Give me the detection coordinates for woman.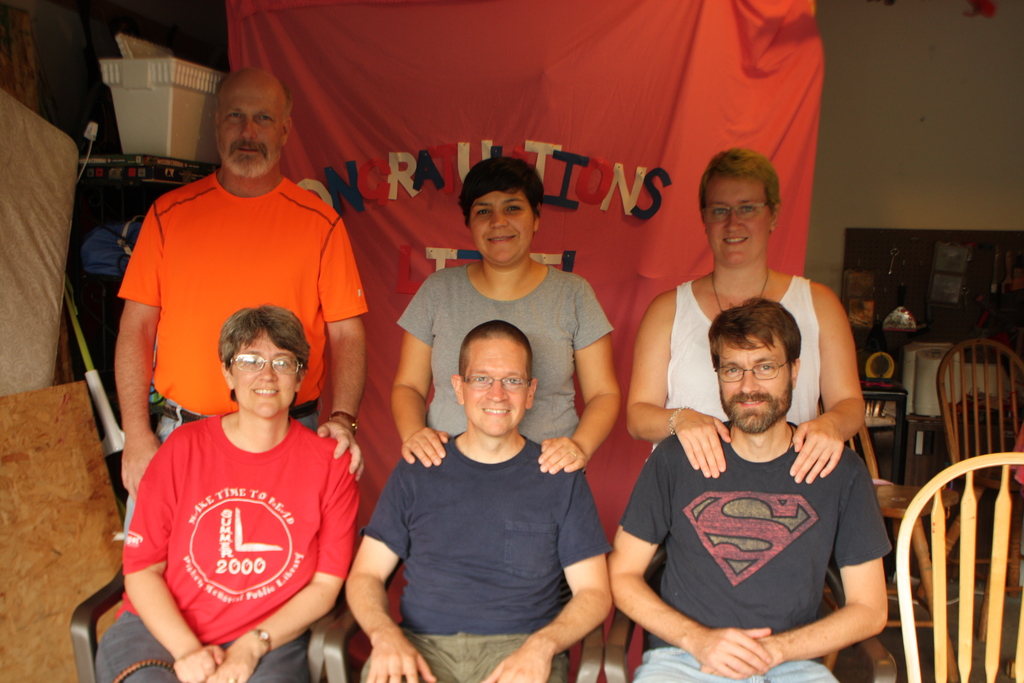
[104, 284, 360, 675].
